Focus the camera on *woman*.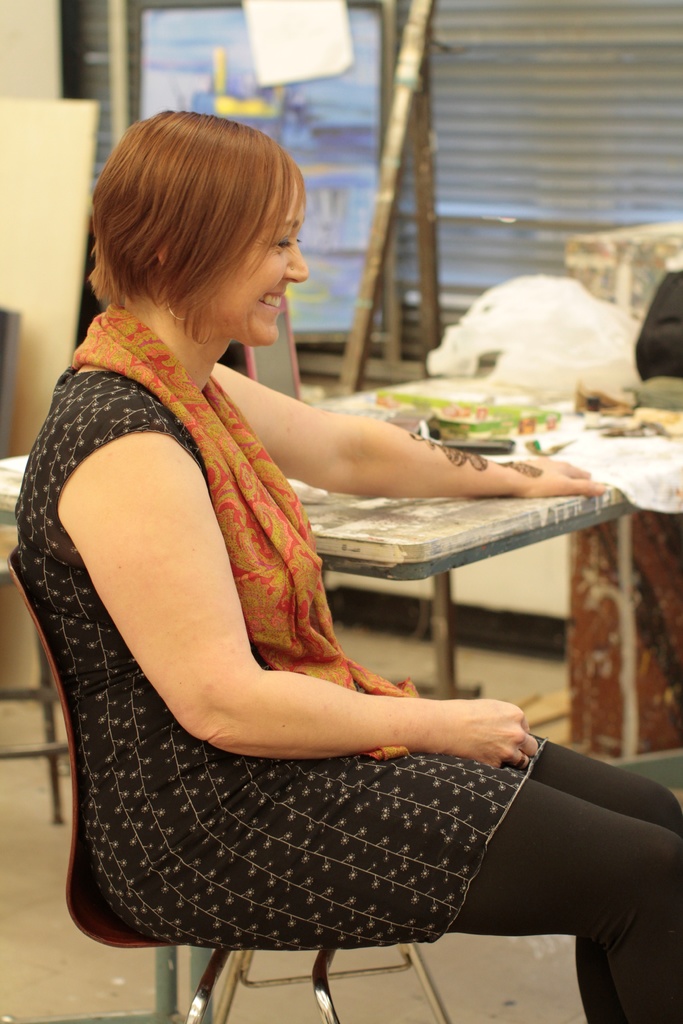
Focus region: <bbox>13, 111, 682, 1023</bbox>.
